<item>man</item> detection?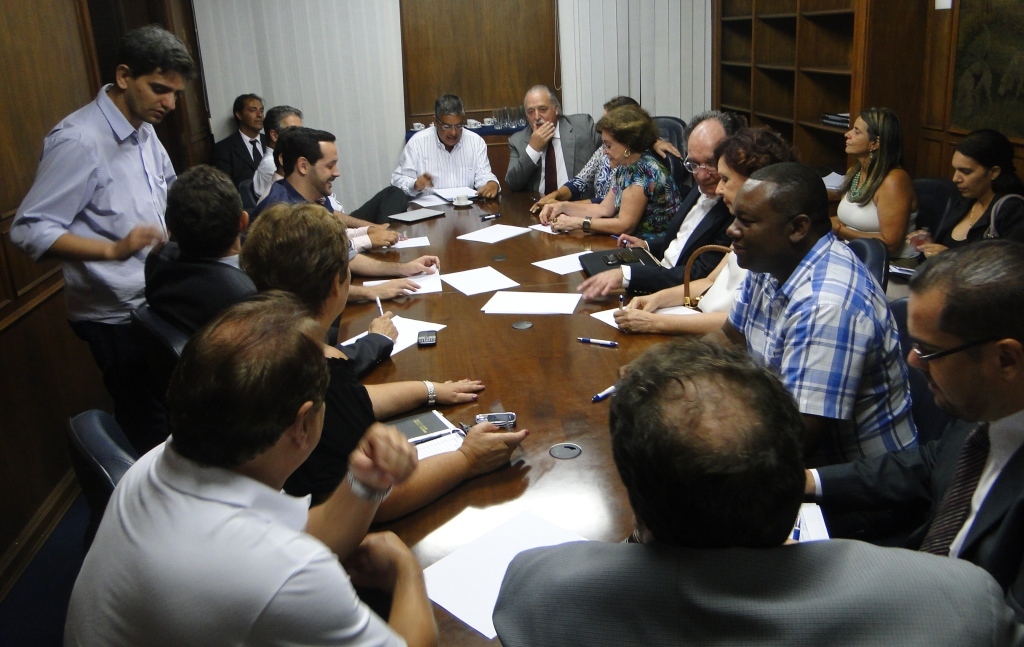
locate(698, 167, 922, 464)
